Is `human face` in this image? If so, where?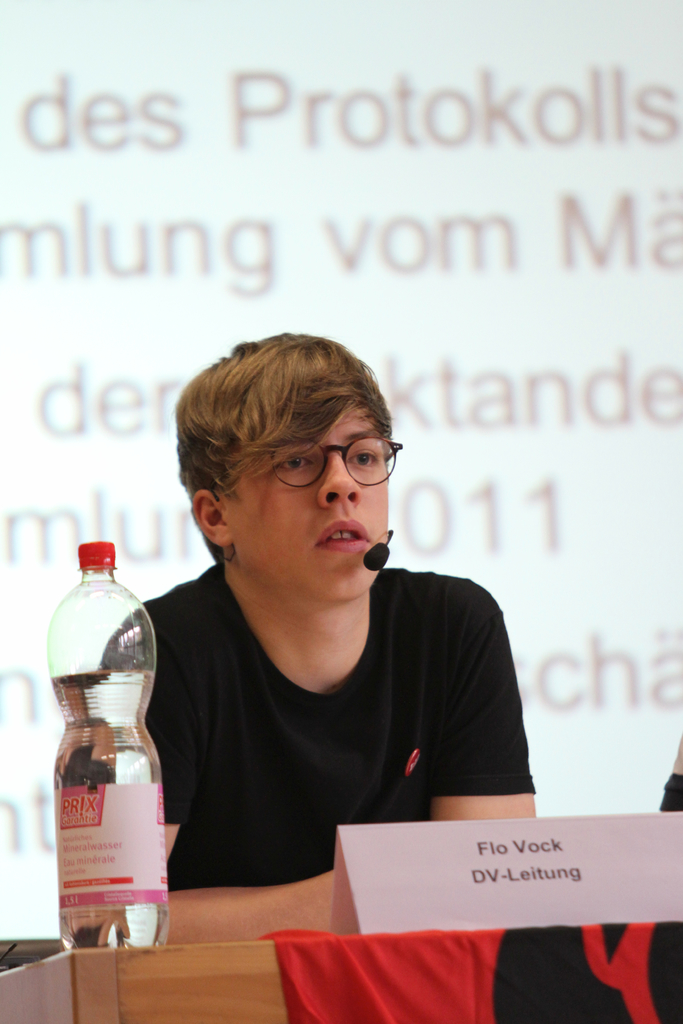
Yes, at region(231, 404, 392, 600).
